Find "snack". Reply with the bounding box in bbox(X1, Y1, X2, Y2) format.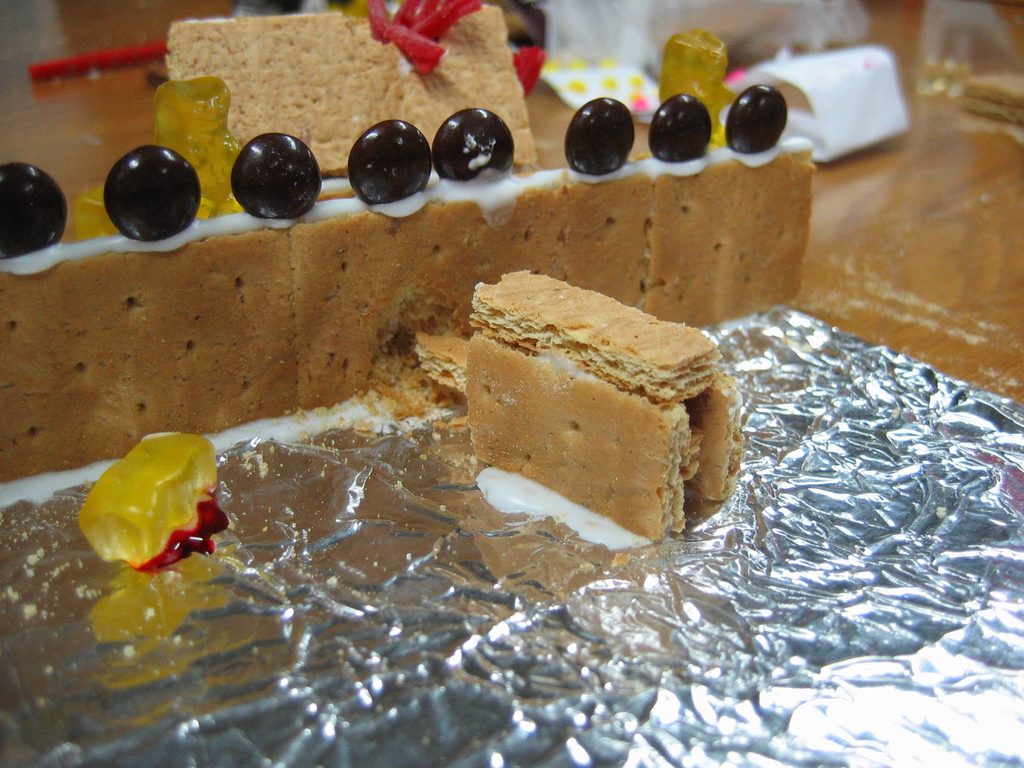
bbox(70, 182, 120, 241).
